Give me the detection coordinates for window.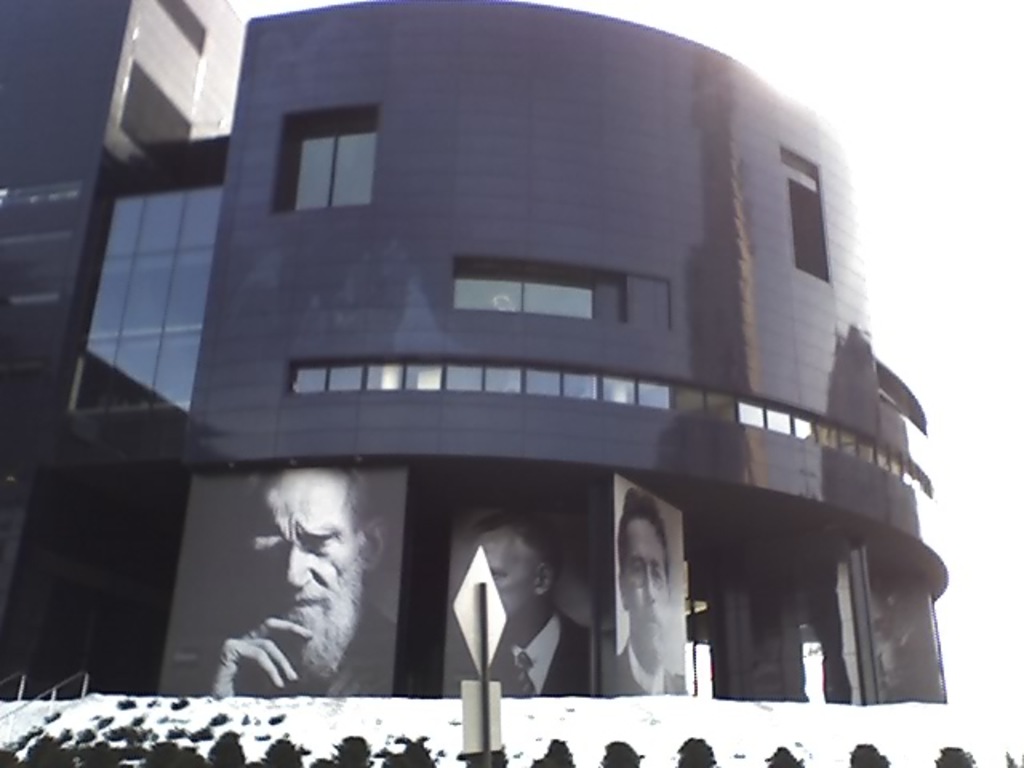
box=[67, 182, 229, 421].
